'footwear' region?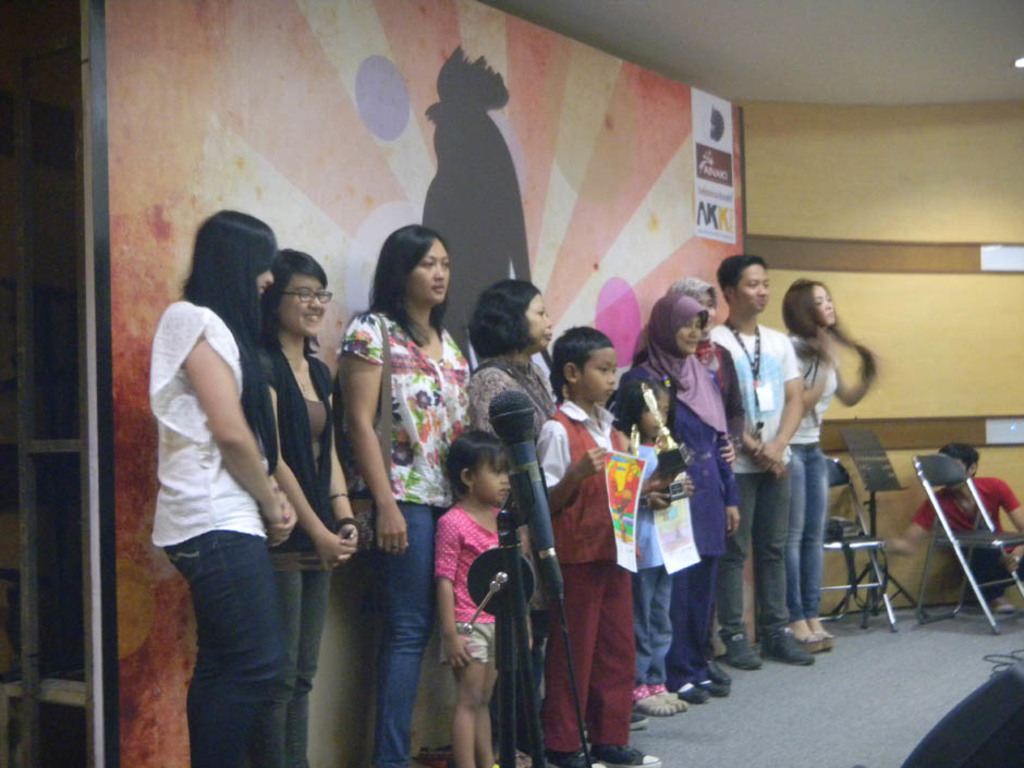
region(995, 600, 1016, 617)
